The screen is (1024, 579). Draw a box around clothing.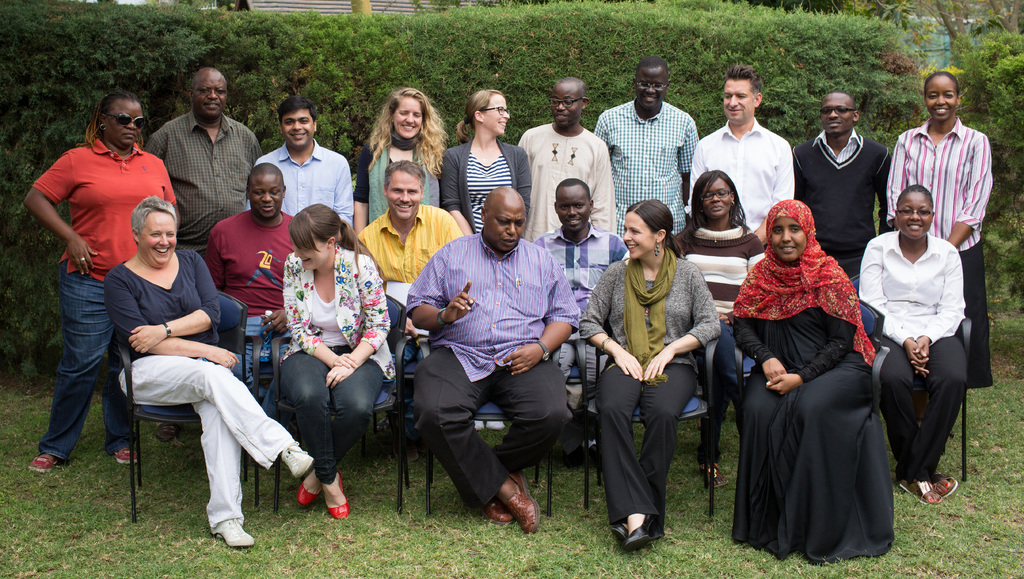
box(857, 229, 964, 481).
